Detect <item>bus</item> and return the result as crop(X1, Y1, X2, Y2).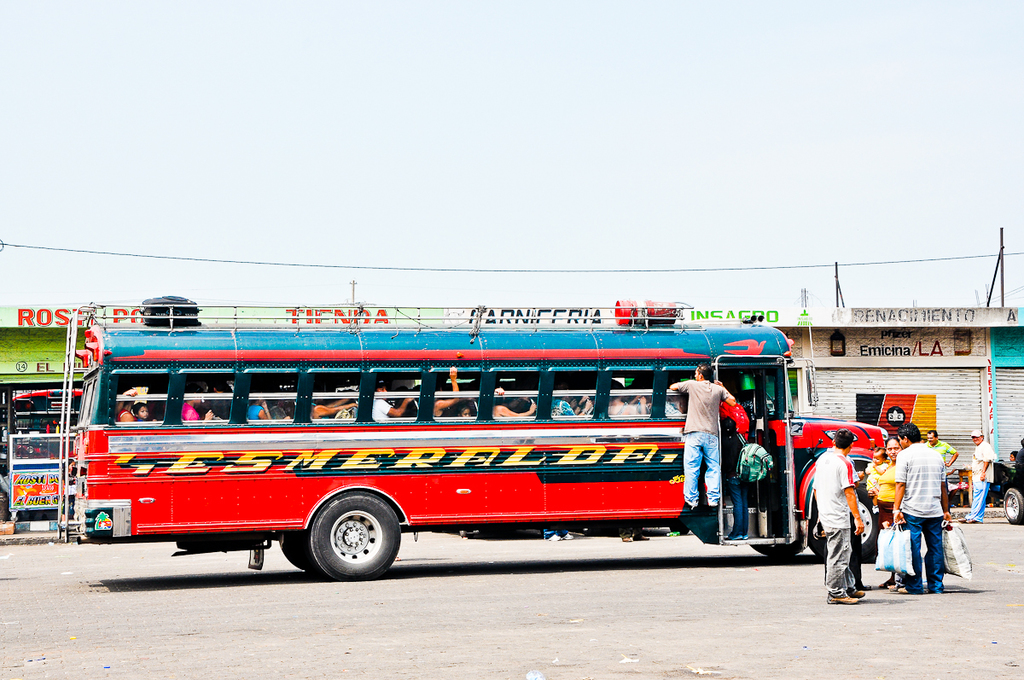
crop(55, 296, 893, 582).
